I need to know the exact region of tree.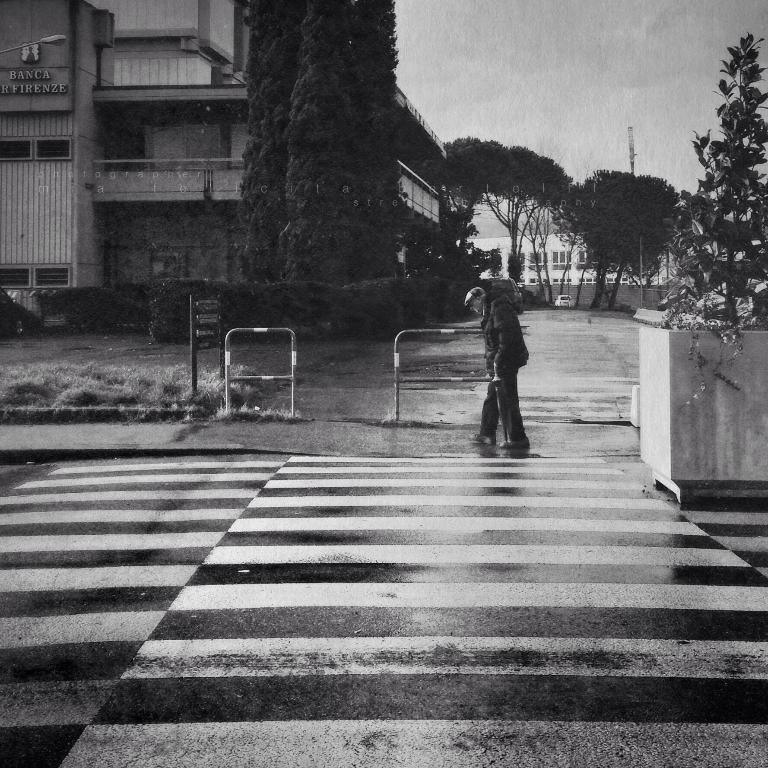
Region: [x1=655, y1=29, x2=767, y2=324].
